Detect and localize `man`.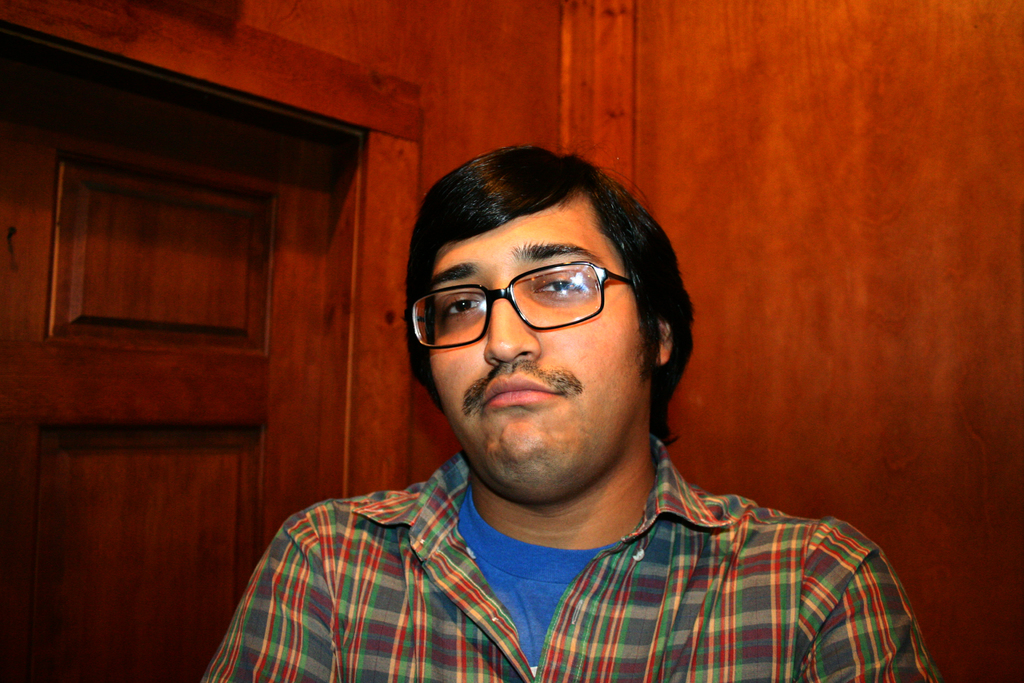
Localized at x1=195 y1=156 x2=916 y2=661.
